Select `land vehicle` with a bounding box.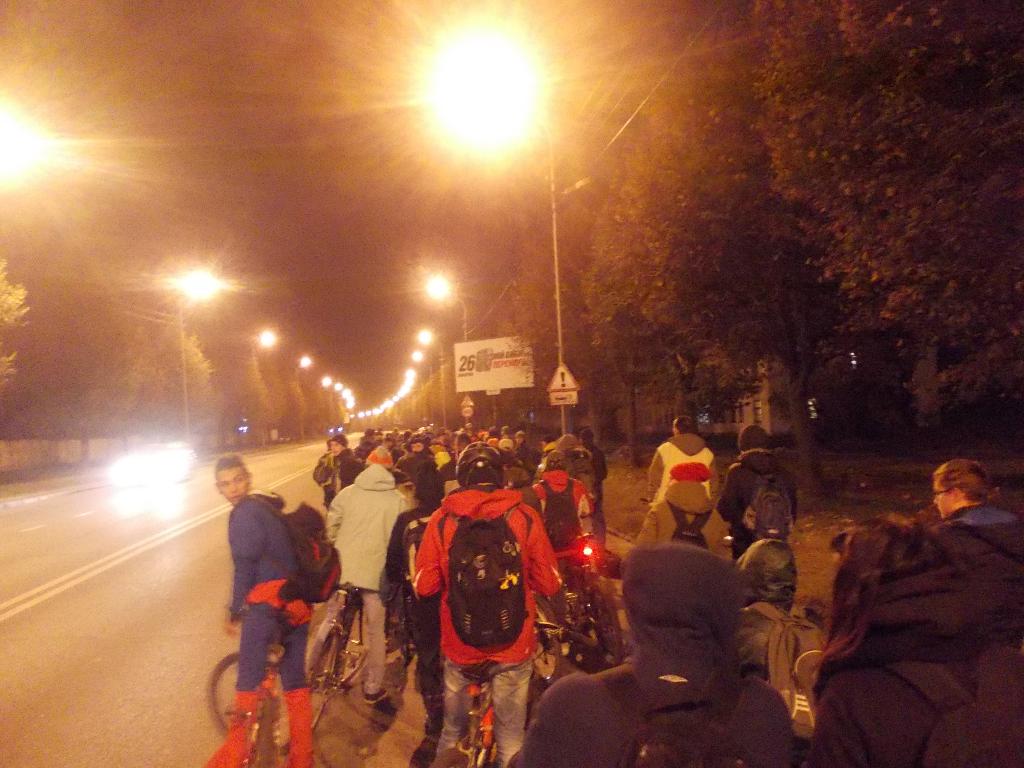
<region>525, 599, 567, 694</region>.
